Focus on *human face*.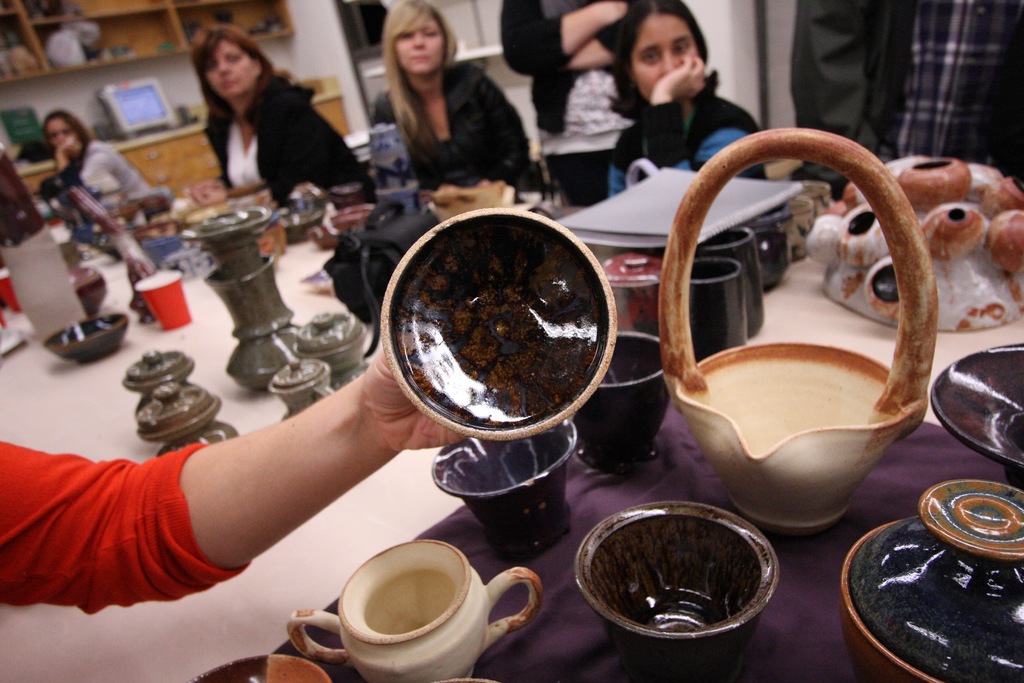
Focused at [x1=396, y1=13, x2=443, y2=75].
